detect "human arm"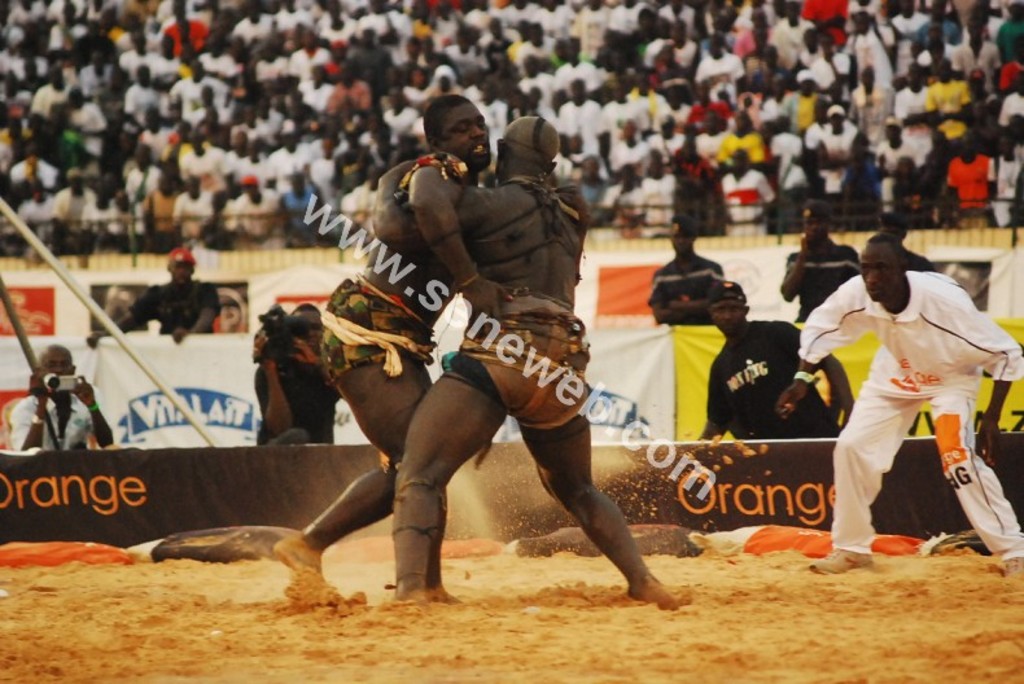
67, 368, 118, 450
